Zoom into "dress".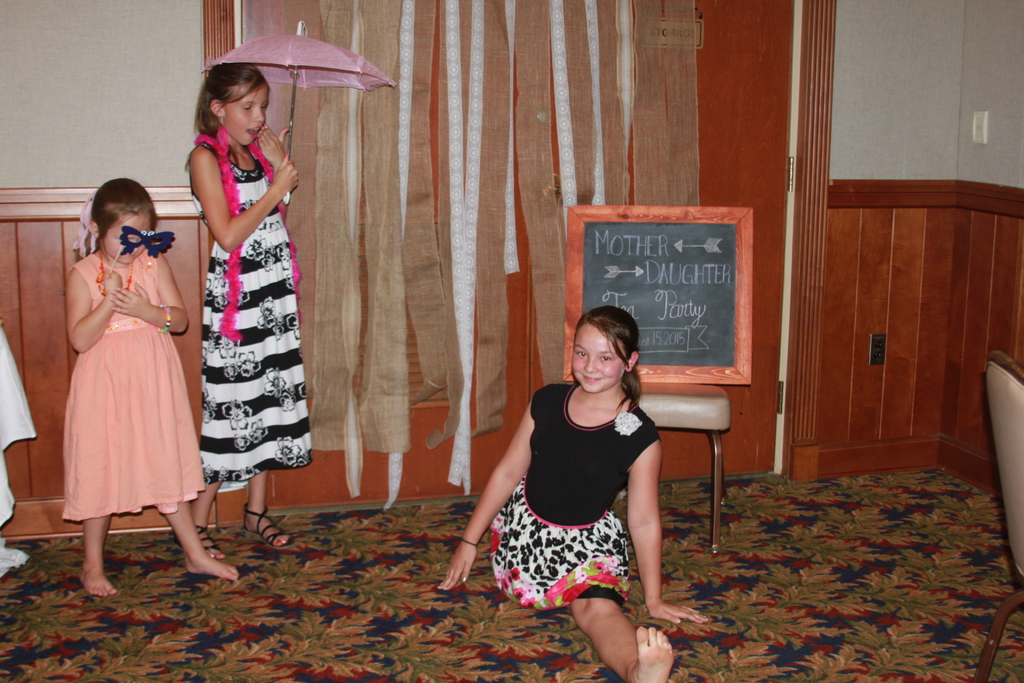
Zoom target: box=[191, 140, 314, 482].
